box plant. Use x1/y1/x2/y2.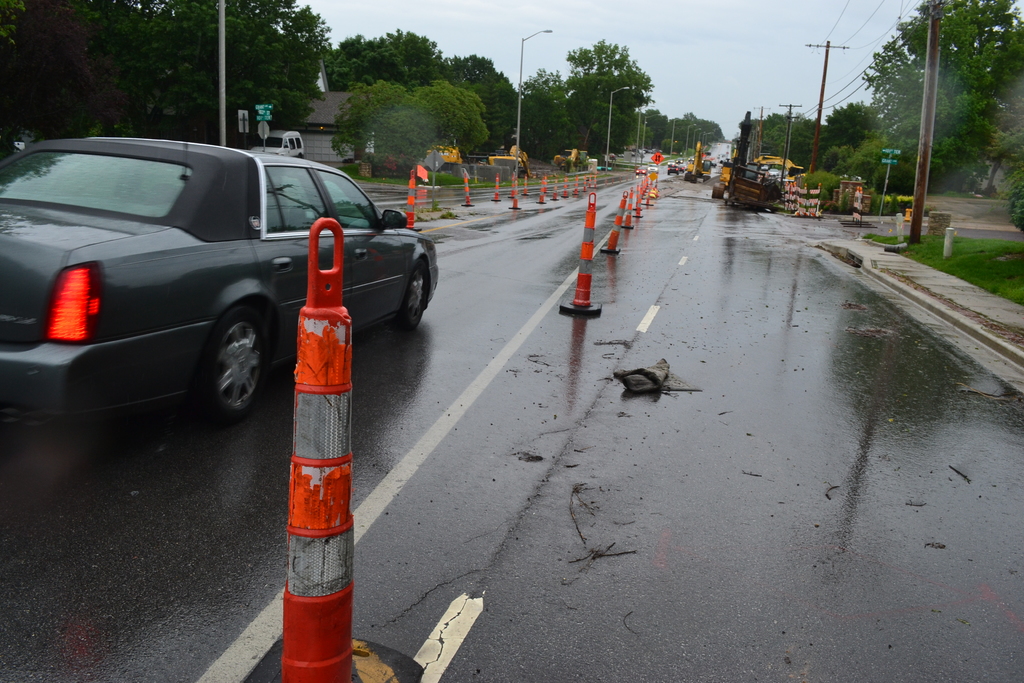
1008/163/1022/217.
